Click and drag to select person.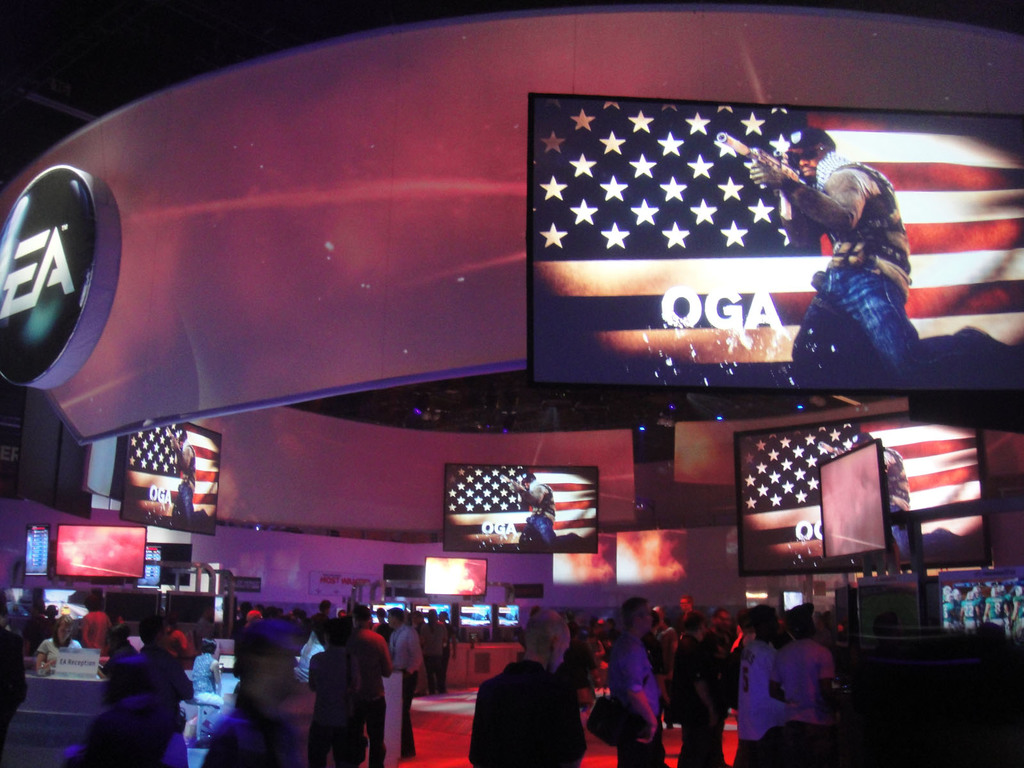
Selection: {"x1": 751, "y1": 129, "x2": 991, "y2": 388}.
